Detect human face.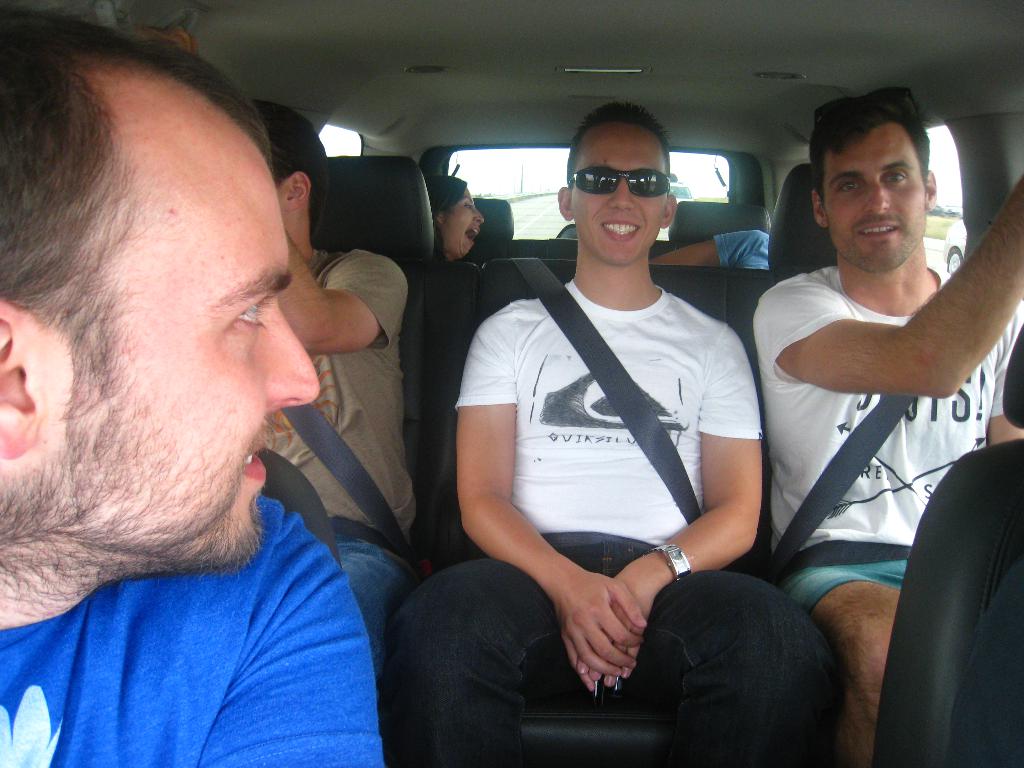
Detected at 825 124 929 276.
